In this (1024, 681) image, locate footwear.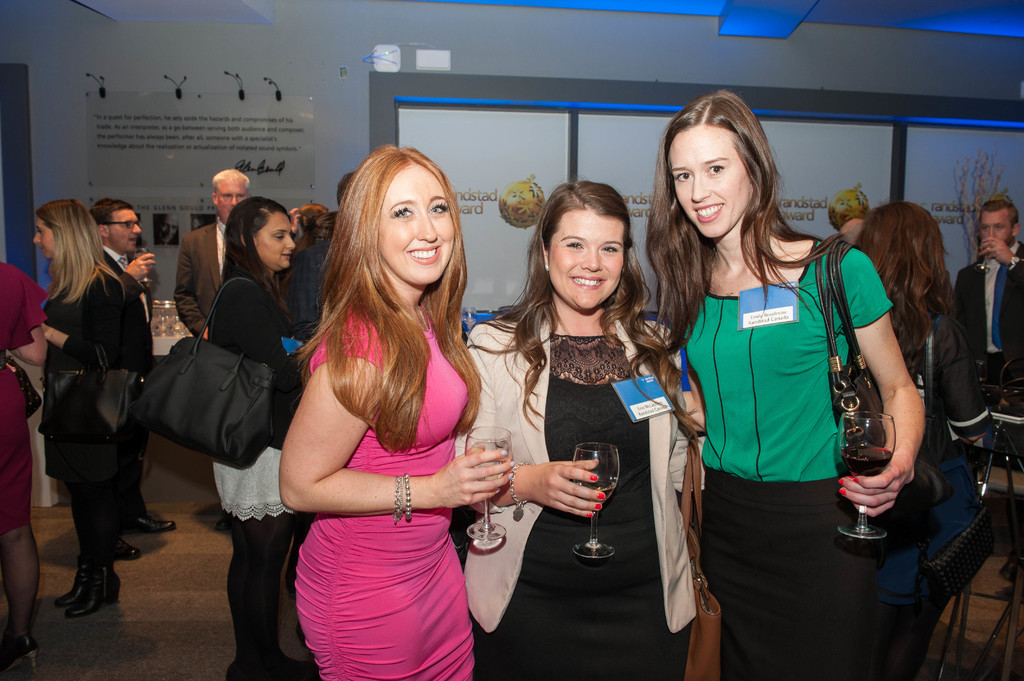
Bounding box: box(133, 520, 176, 527).
